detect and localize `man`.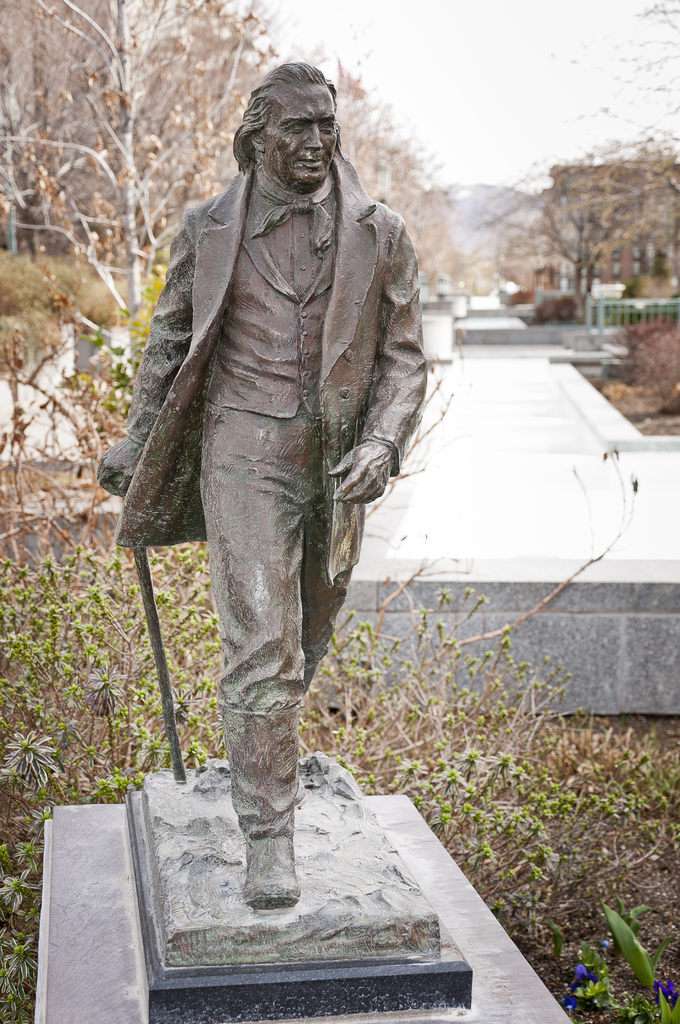
Localized at select_region(107, 67, 410, 923).
